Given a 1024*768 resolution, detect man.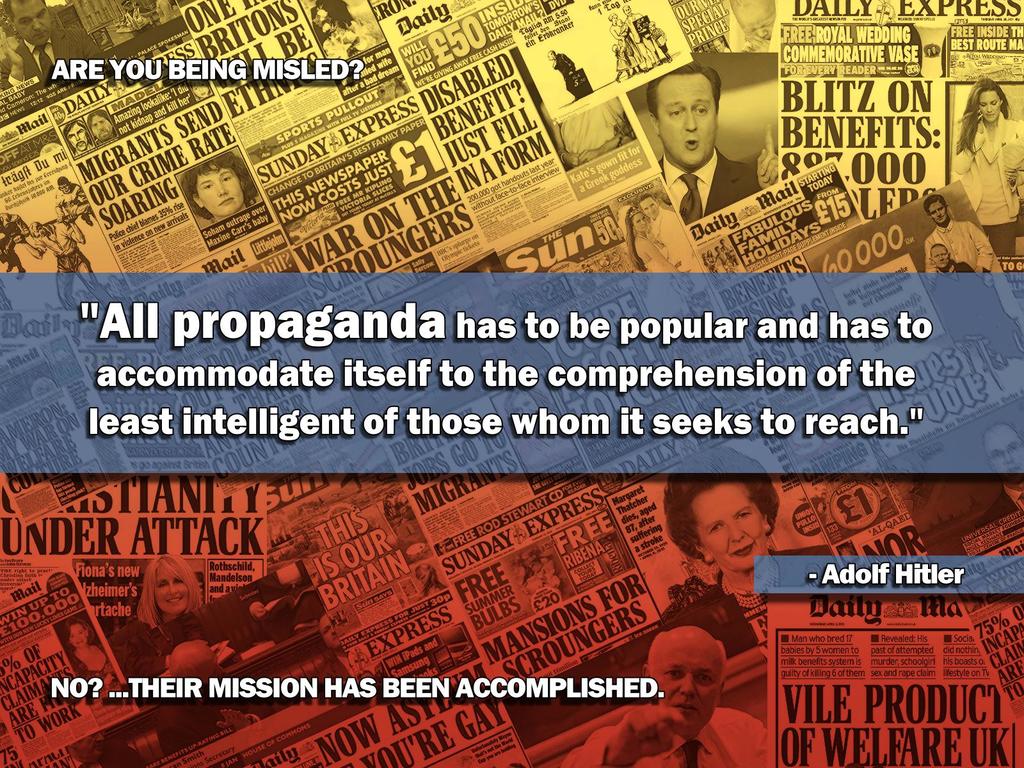
<bbox>0, 205, 33, 284</bbox>.
